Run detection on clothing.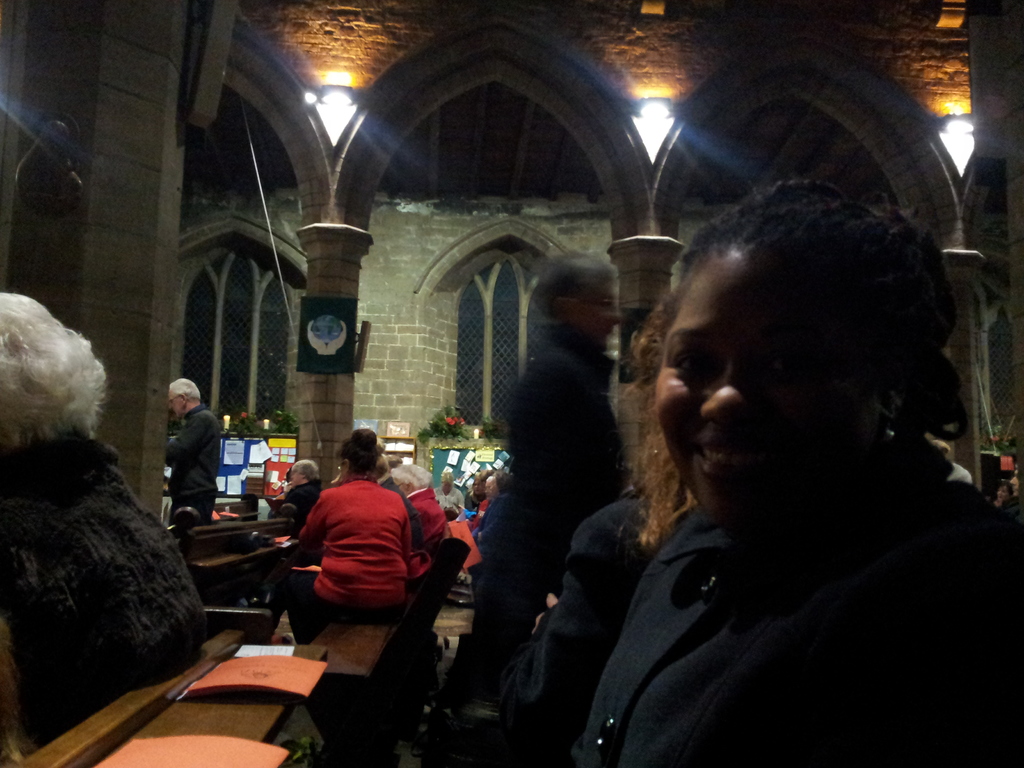
Result: 0,438,218,736.
